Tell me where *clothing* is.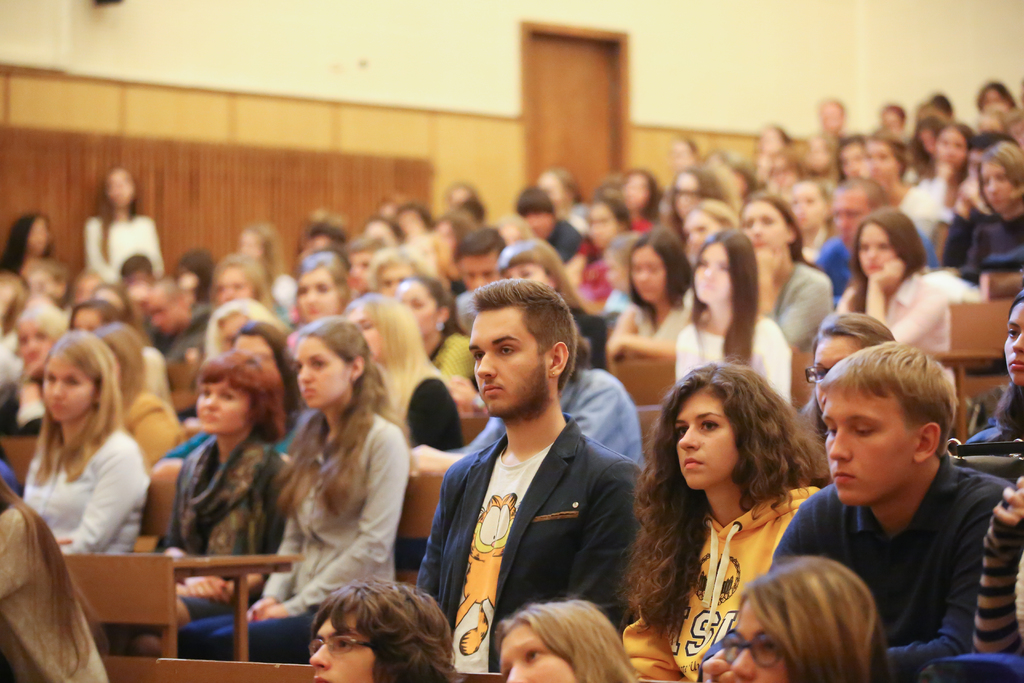
*clothing* is at 177 409 416 664.
